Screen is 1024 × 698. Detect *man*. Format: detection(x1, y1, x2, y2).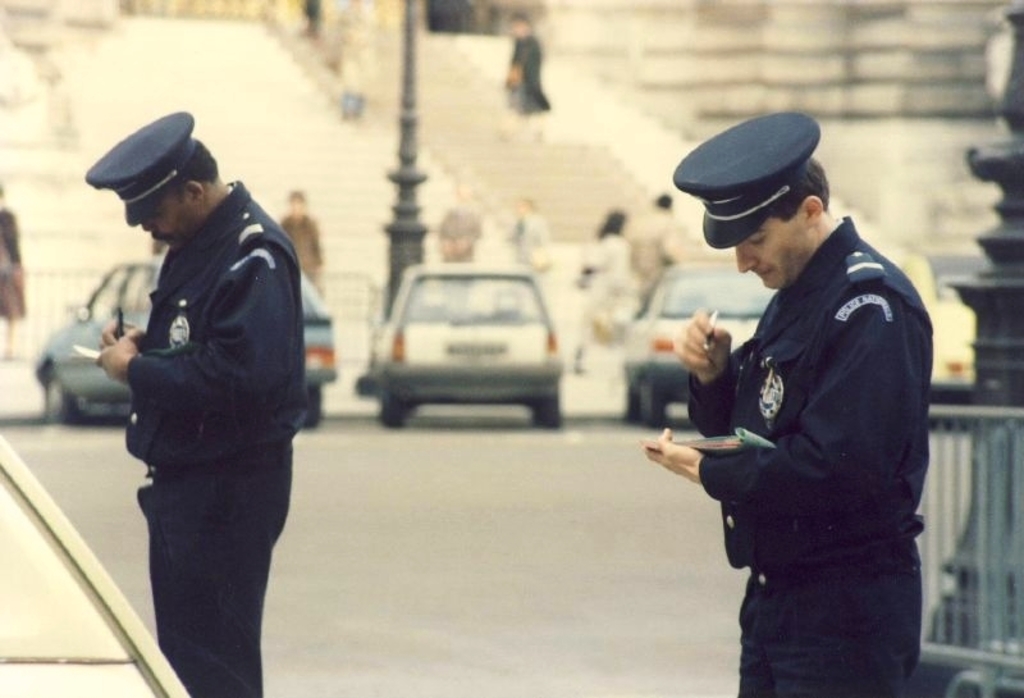
detection(278, 184, 326, 292).
